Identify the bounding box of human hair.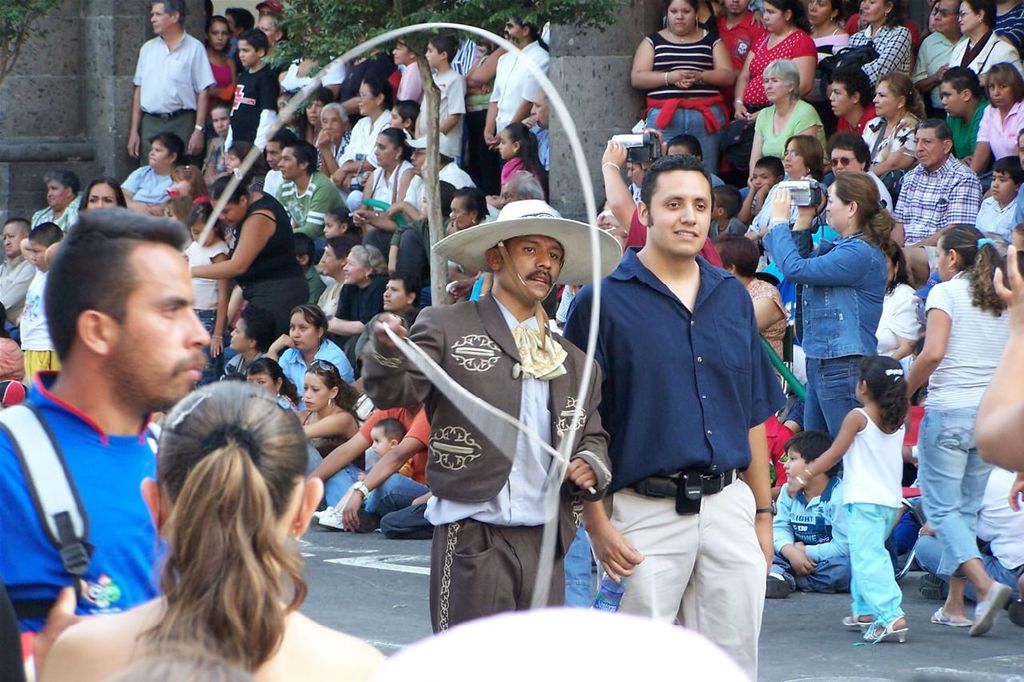
box(40, 211, 186, 356).
